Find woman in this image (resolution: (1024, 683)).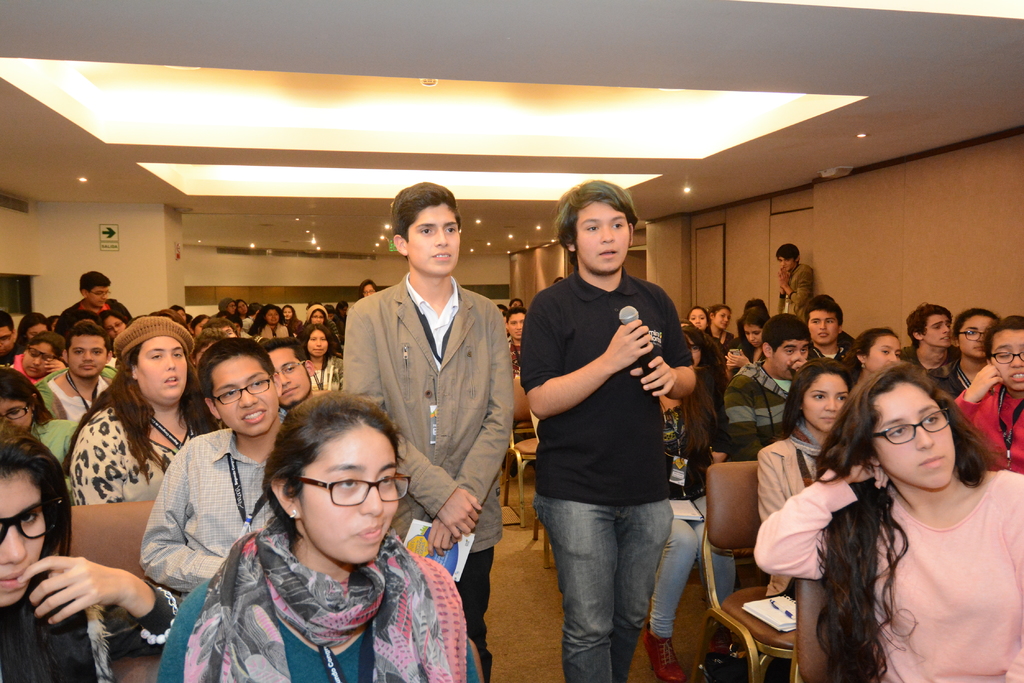
[x1=236, y1=298, x2=253, y2=330].
